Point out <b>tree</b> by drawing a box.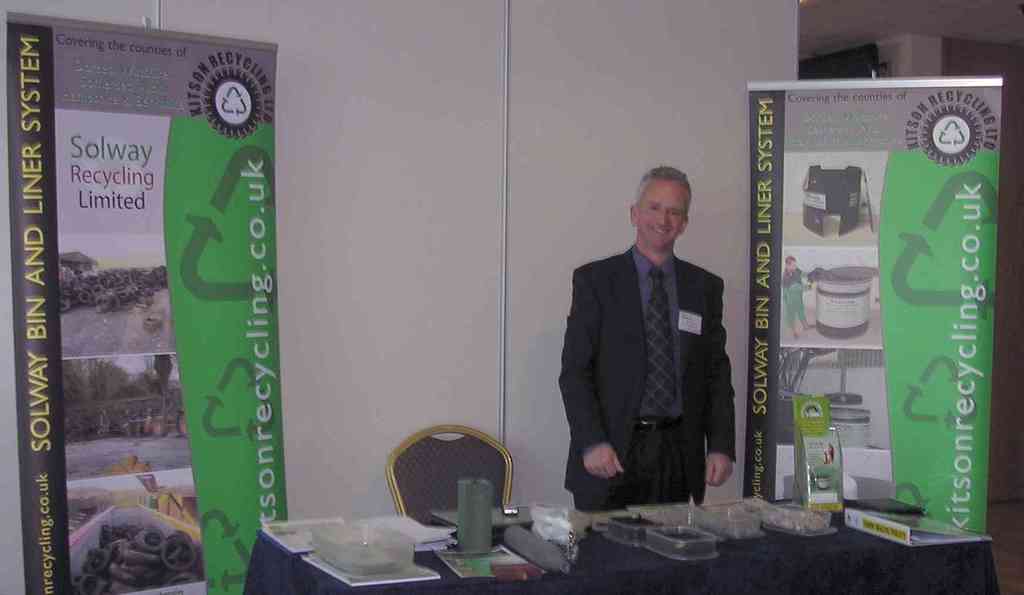
(left=61, top=357, right=116, bottom=427).
